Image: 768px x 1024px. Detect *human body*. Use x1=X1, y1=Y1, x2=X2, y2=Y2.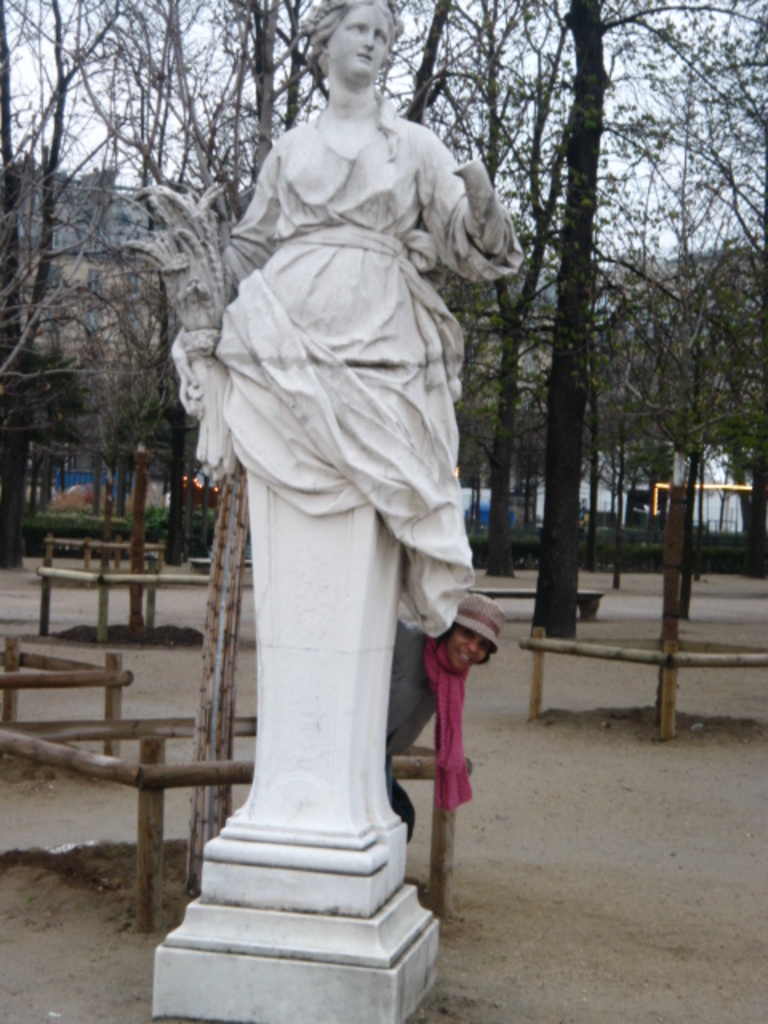
x1=168, y1=8, x2=514, y2=410.
